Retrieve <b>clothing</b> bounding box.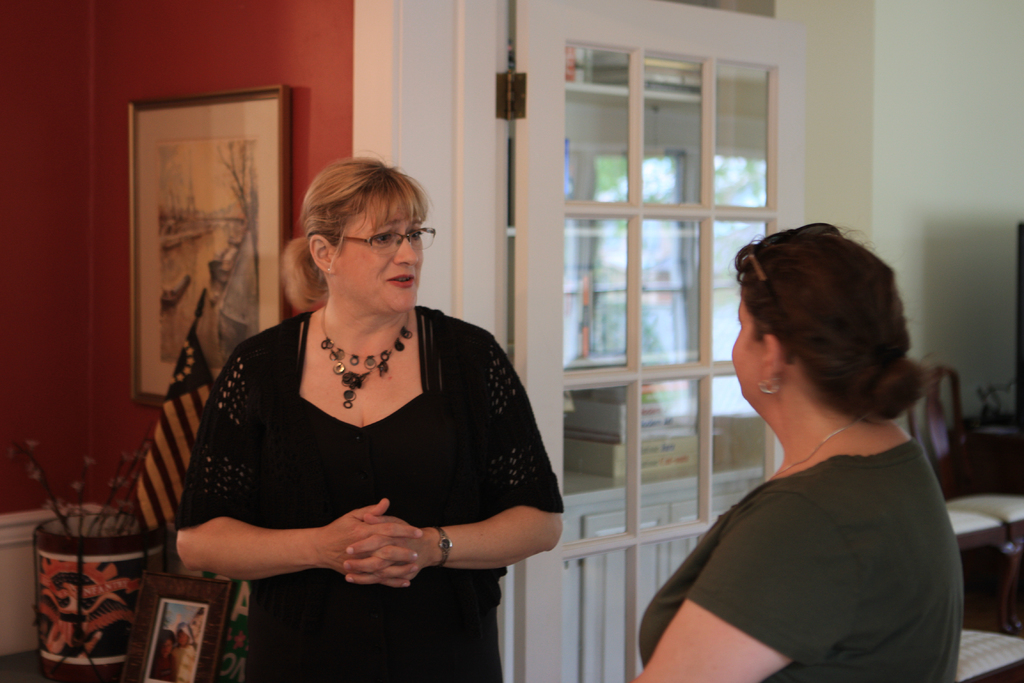
Bounding box: left=637, top=434, right=963, bottom=682.
